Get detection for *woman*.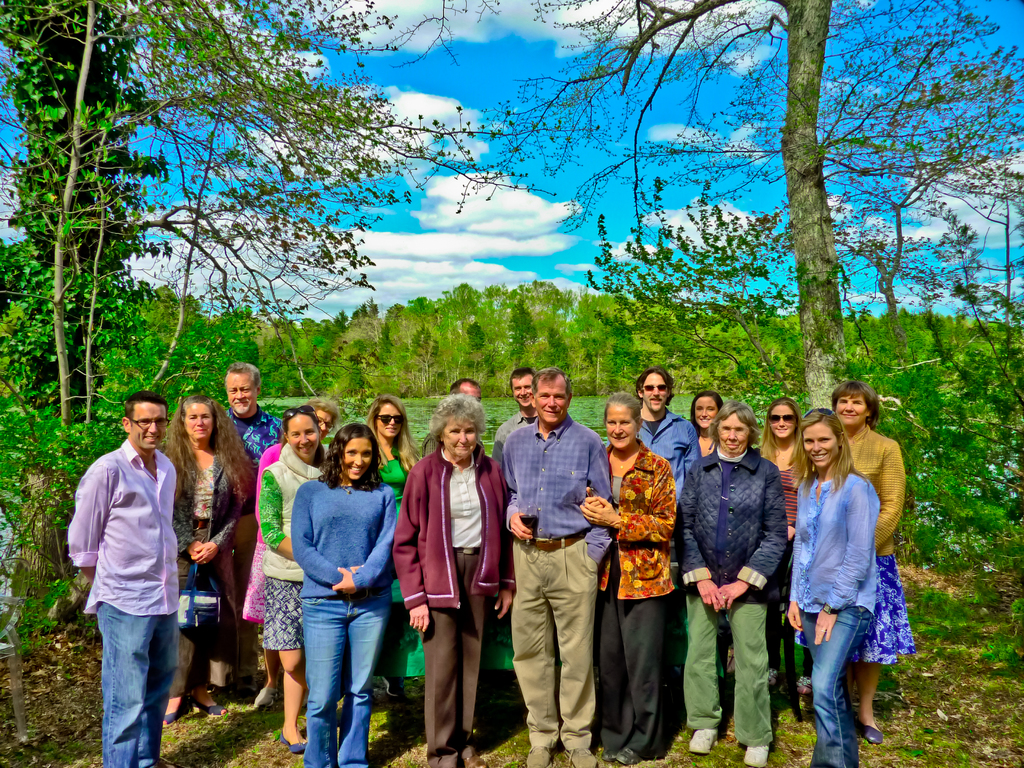
Detection: rect(292, 422, 399, 767).
